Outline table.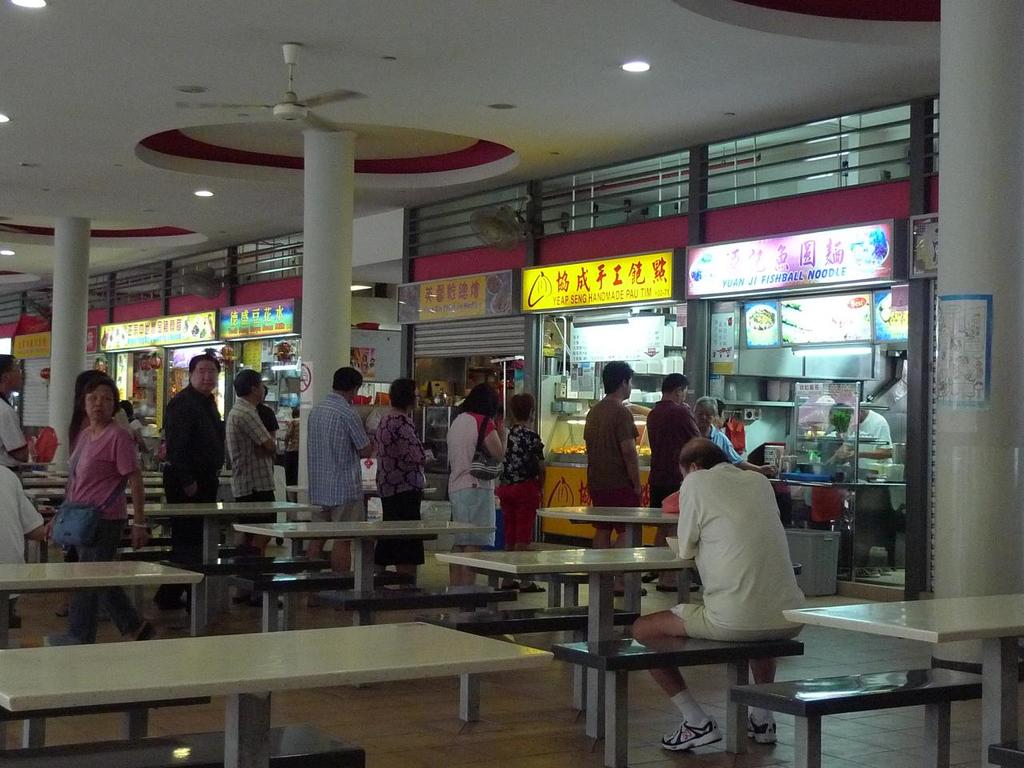
Outline: 424:517:774:728.
